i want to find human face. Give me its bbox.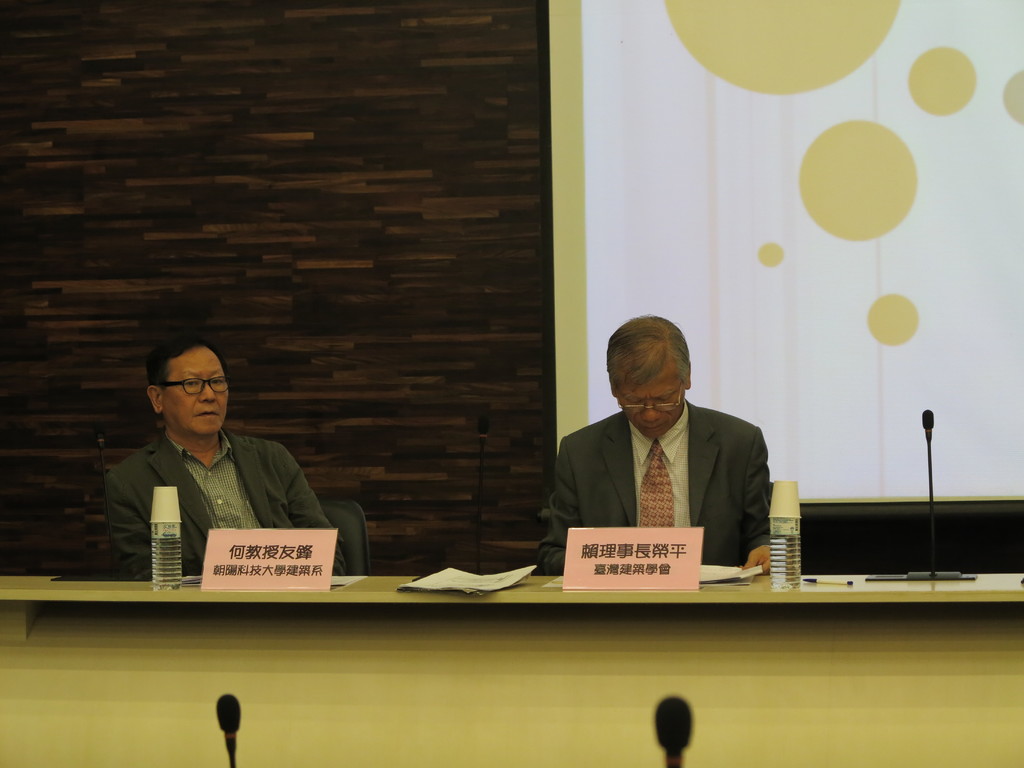
bbox=[161, 340, 228, 435].
